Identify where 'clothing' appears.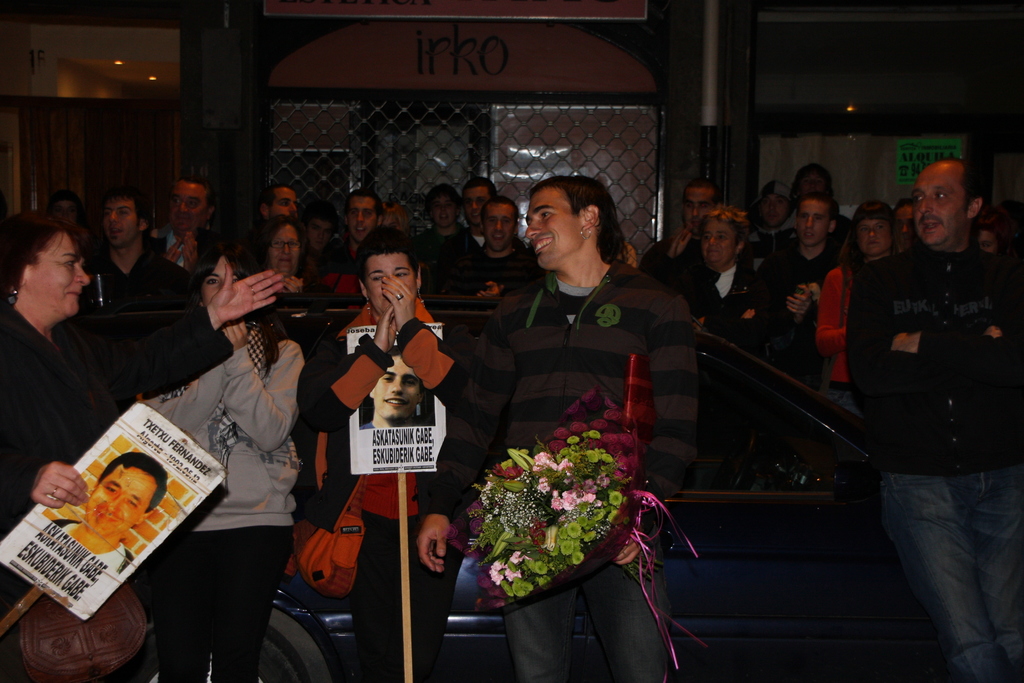
Appears at l=152, t=224, r=223, b=269.
